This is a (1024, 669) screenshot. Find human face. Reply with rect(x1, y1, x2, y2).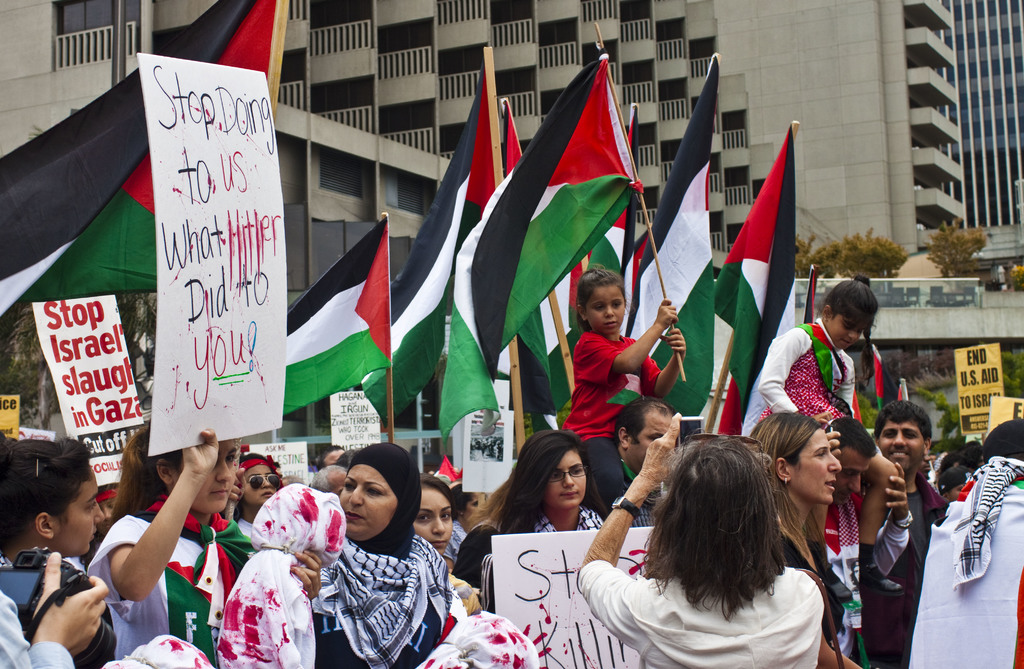
rect(173, 442, 234, 513).
